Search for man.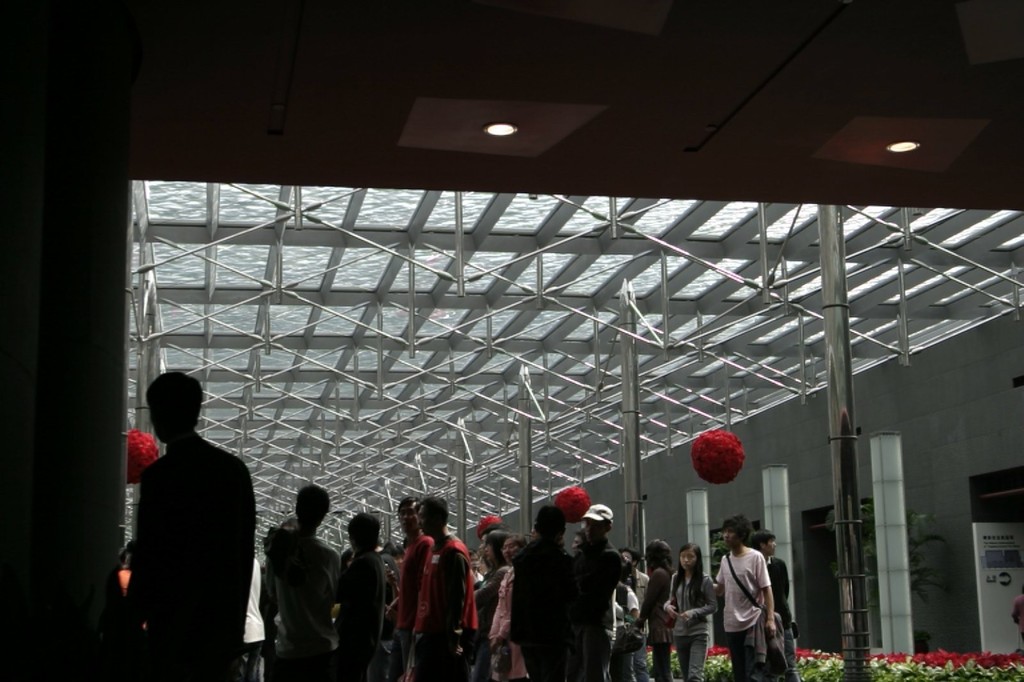
Found at left=266, top=484, right=341, bottom=681.
